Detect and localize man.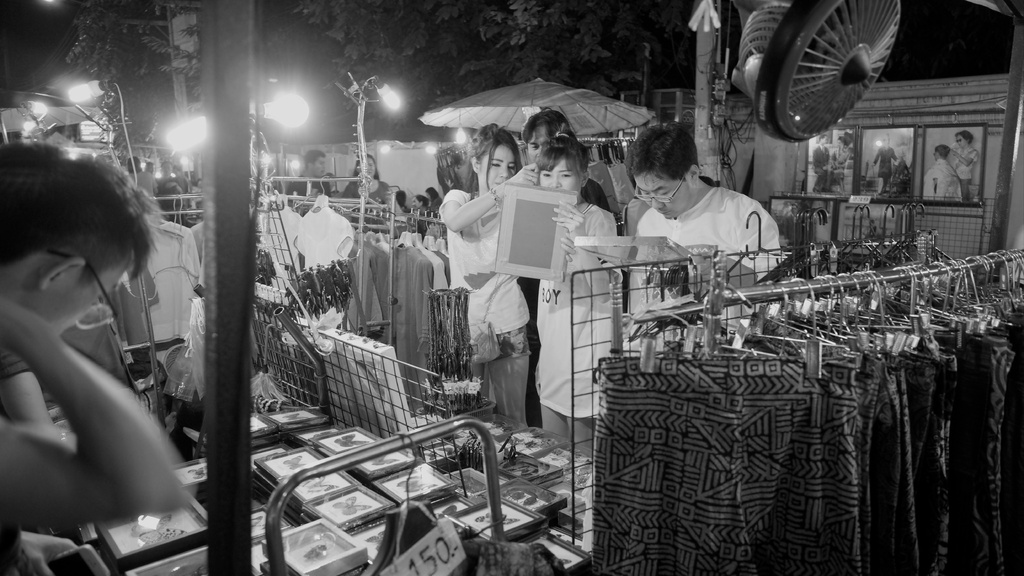
Localized at box=[627, 128, 776, 346].
